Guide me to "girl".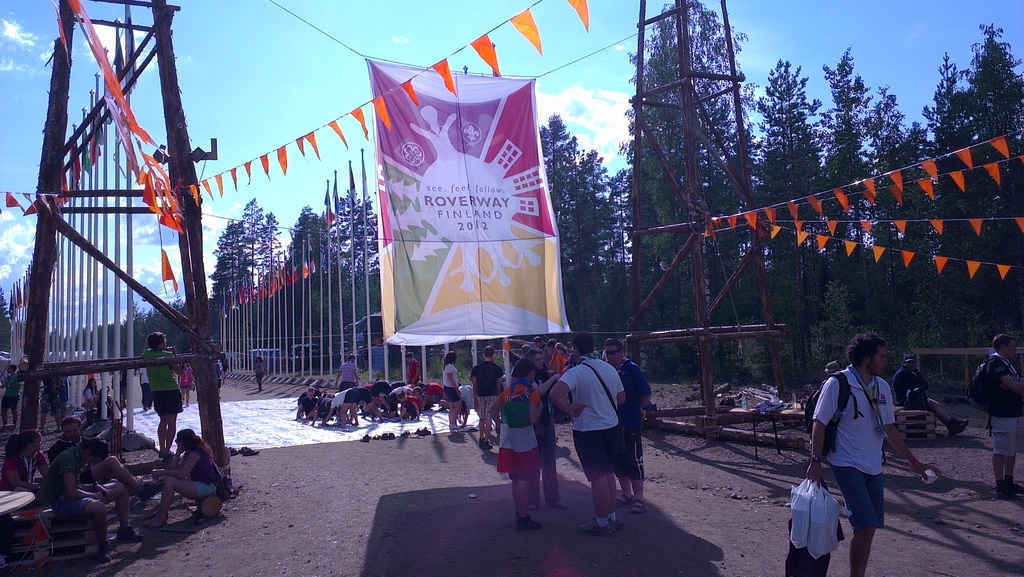
Guidance: rect(2, 429, 52, 501).
